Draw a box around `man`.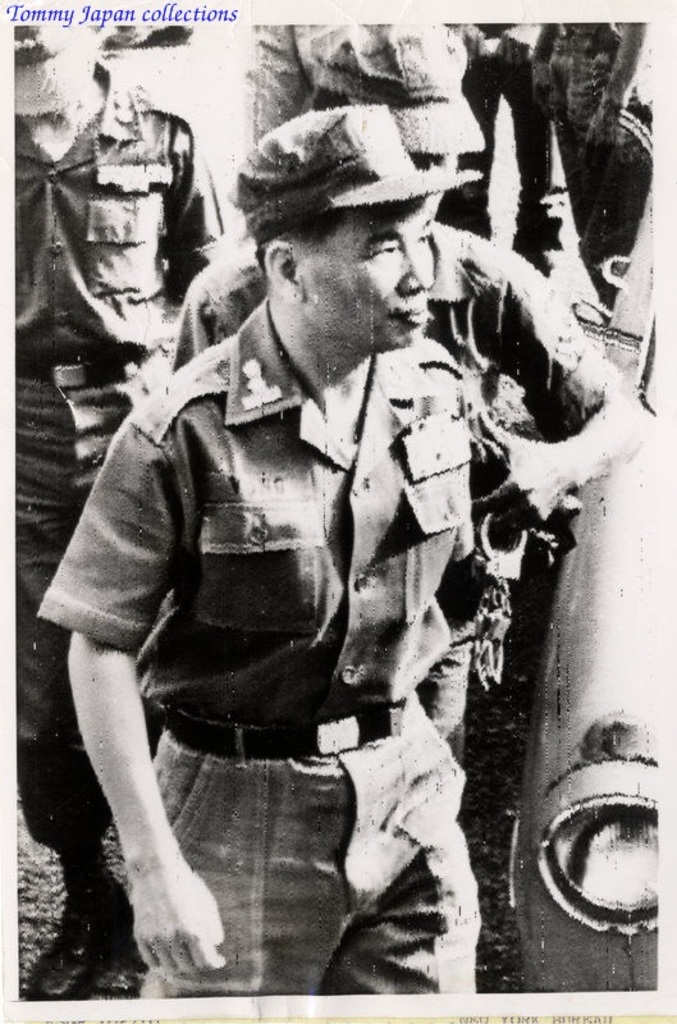
168 12 648 778.
